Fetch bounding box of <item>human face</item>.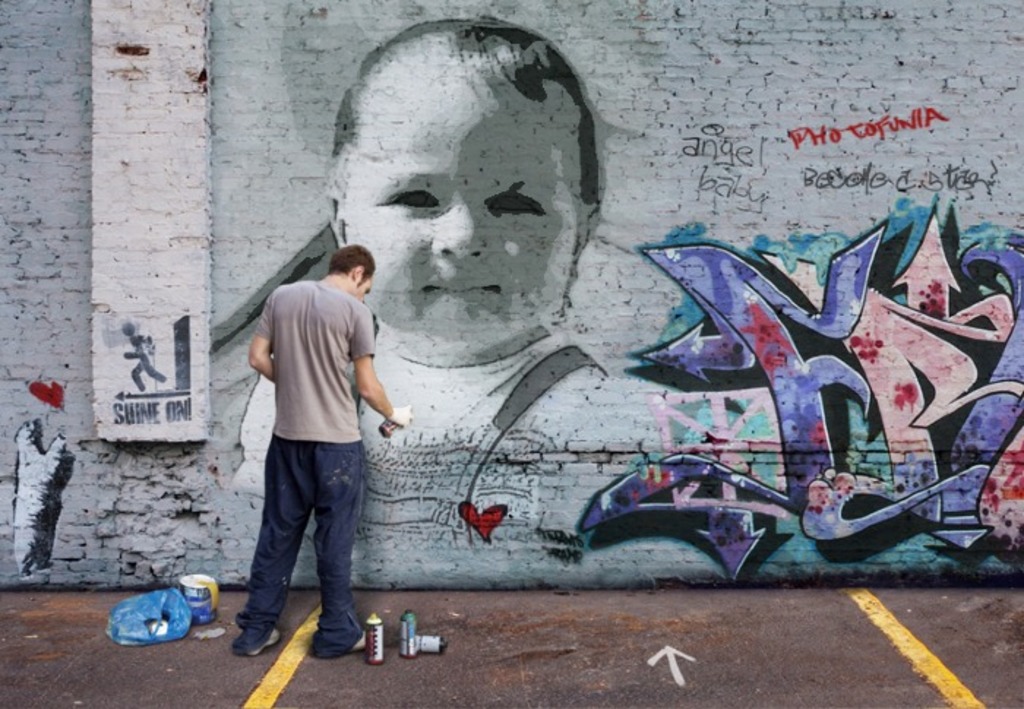
Bbox: pyautogui.locateOnScreen(342, 76, 594, 360).
